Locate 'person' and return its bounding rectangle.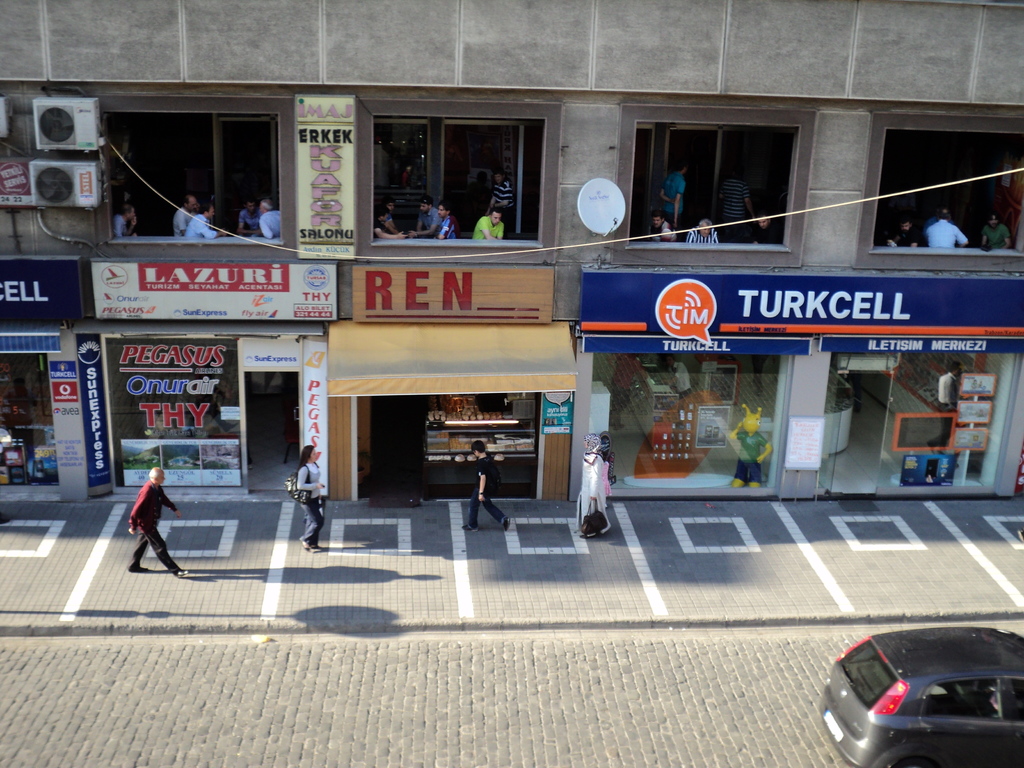
region(573, 433, 620, 537).
